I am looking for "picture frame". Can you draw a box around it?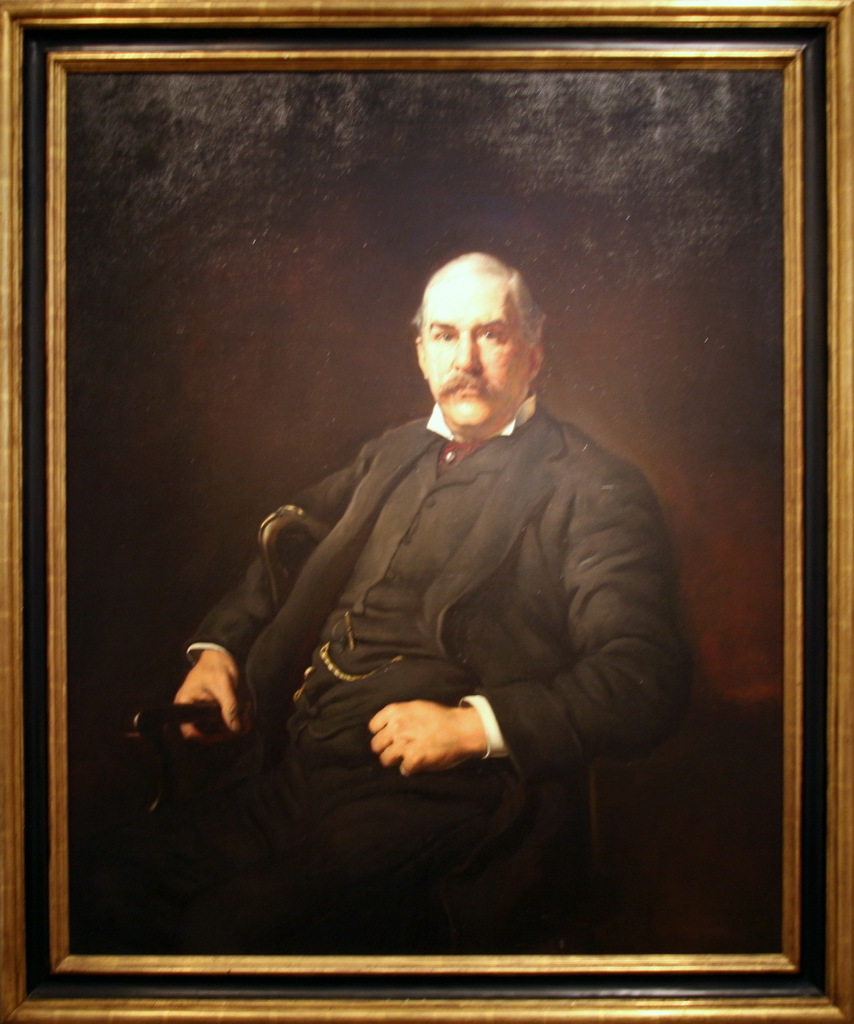
Sure, the bounding box is [x1=0, y1=0, x2=853, y2=1023].
